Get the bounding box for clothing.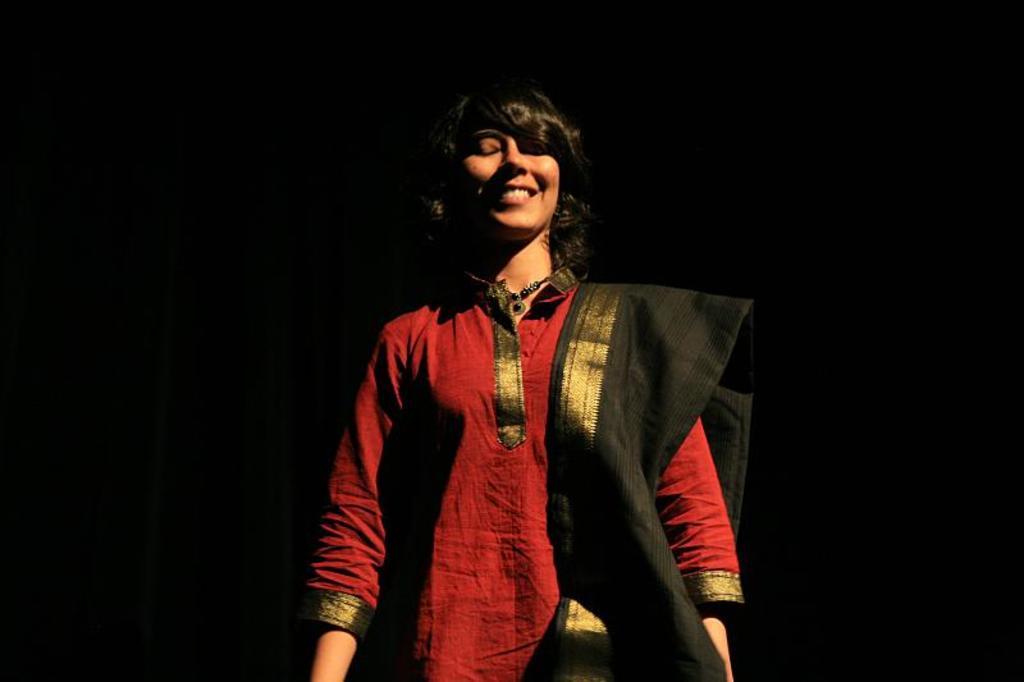
297 267 772 681.
